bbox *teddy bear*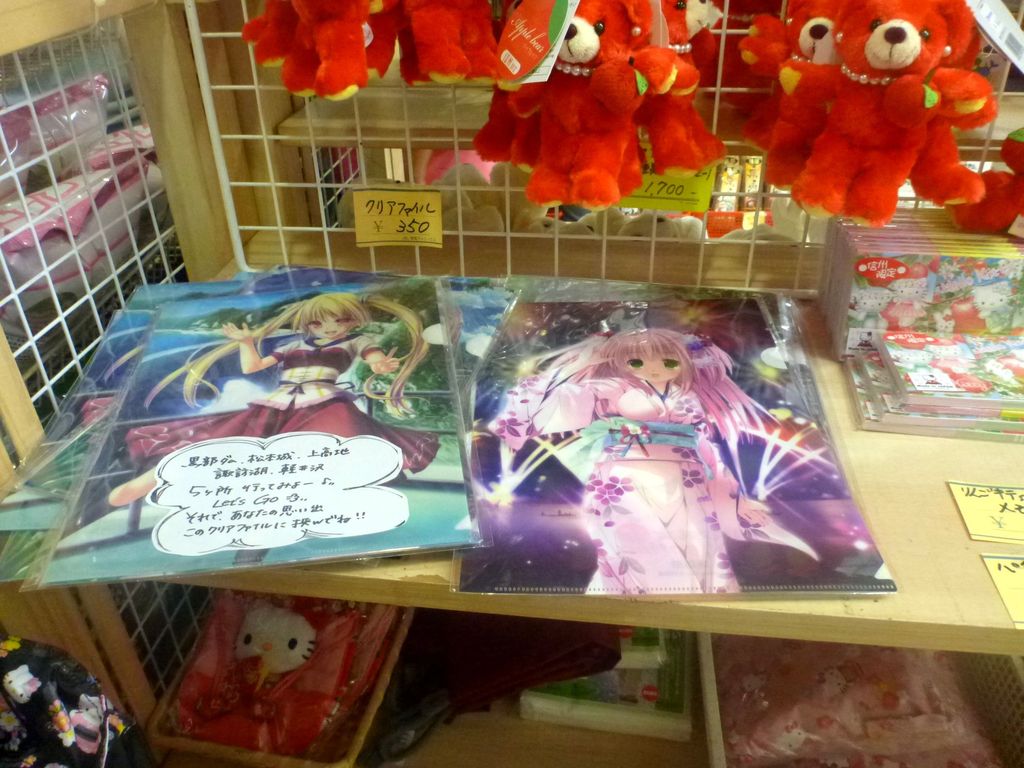
272, 0, 366, 98
